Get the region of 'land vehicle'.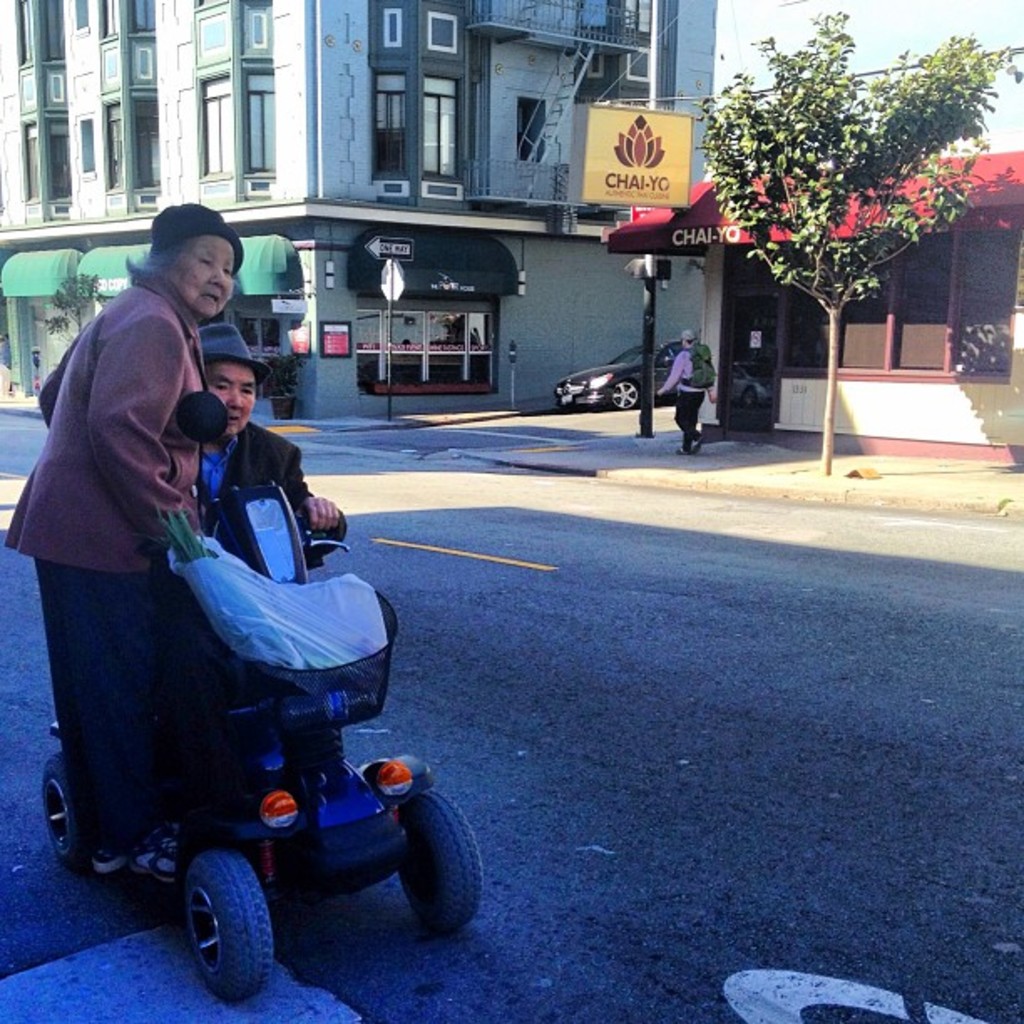
<box>557,343,688,410</box>.
